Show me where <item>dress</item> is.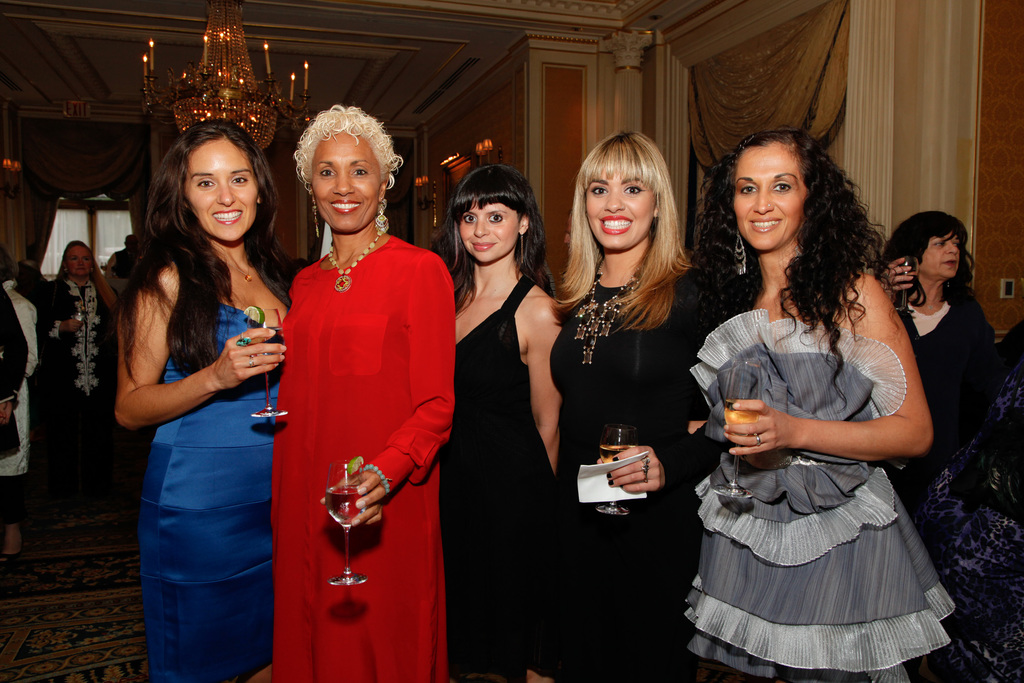
<item>dress</item> is at (515, 278, 735, 682).
